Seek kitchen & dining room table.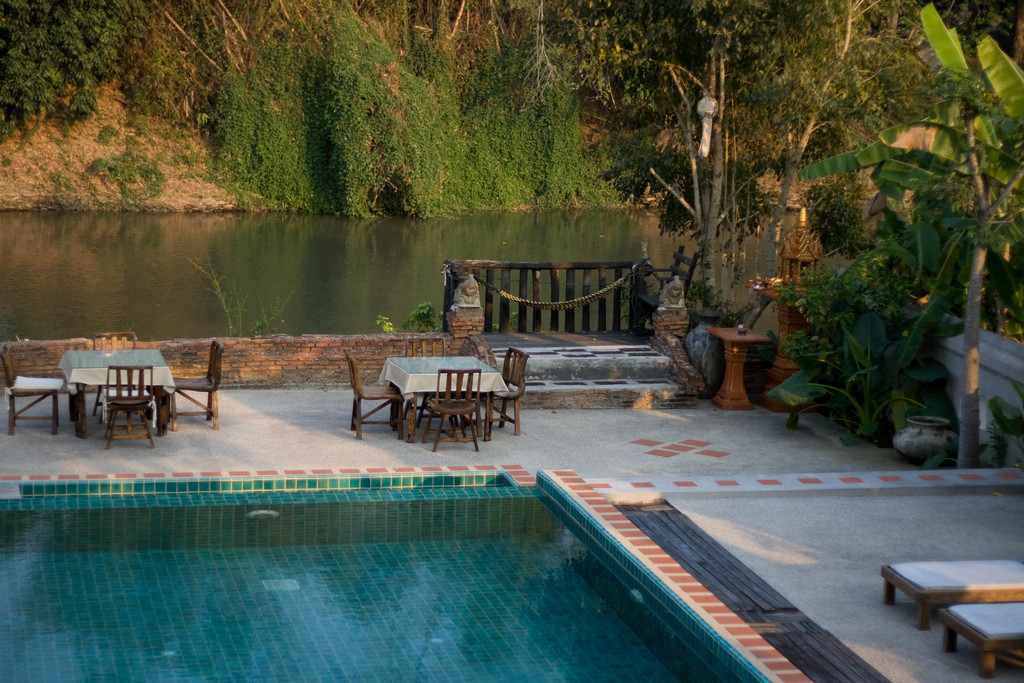
[left=19, top=349, right=212, bottom=442].
